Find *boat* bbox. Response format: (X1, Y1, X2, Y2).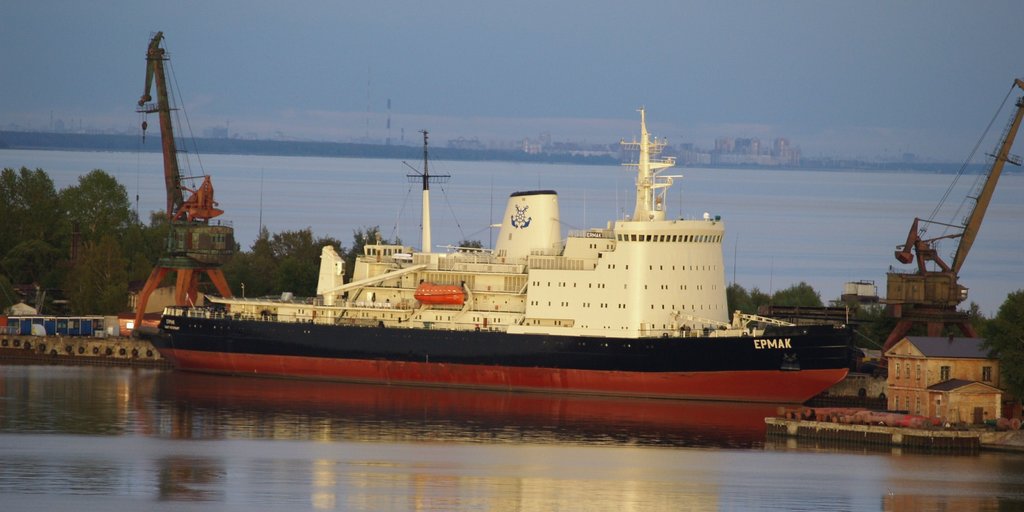
(135, 83, 907, 425).
